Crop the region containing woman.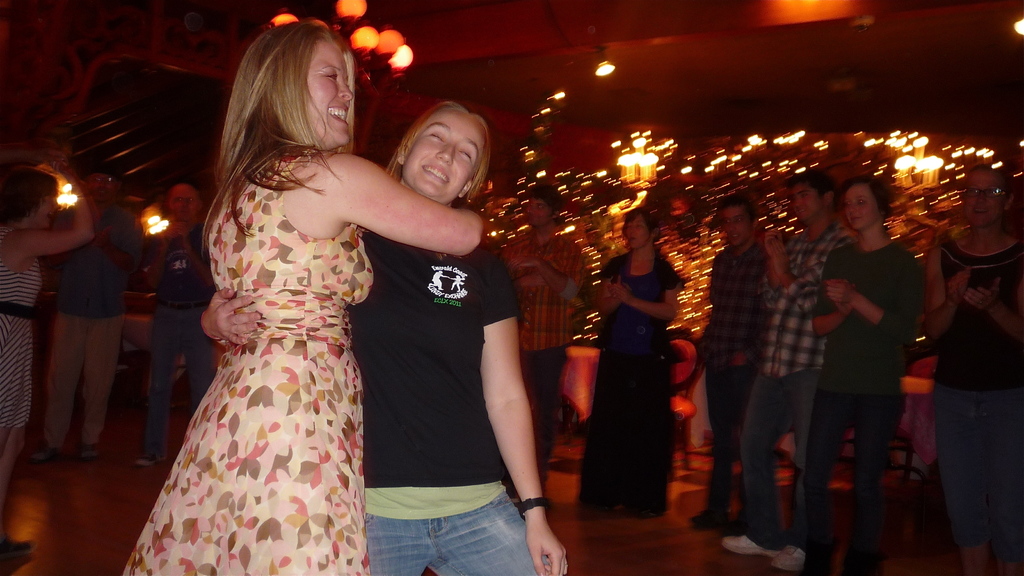
Crop region: region(202, 99, 577, 575).
